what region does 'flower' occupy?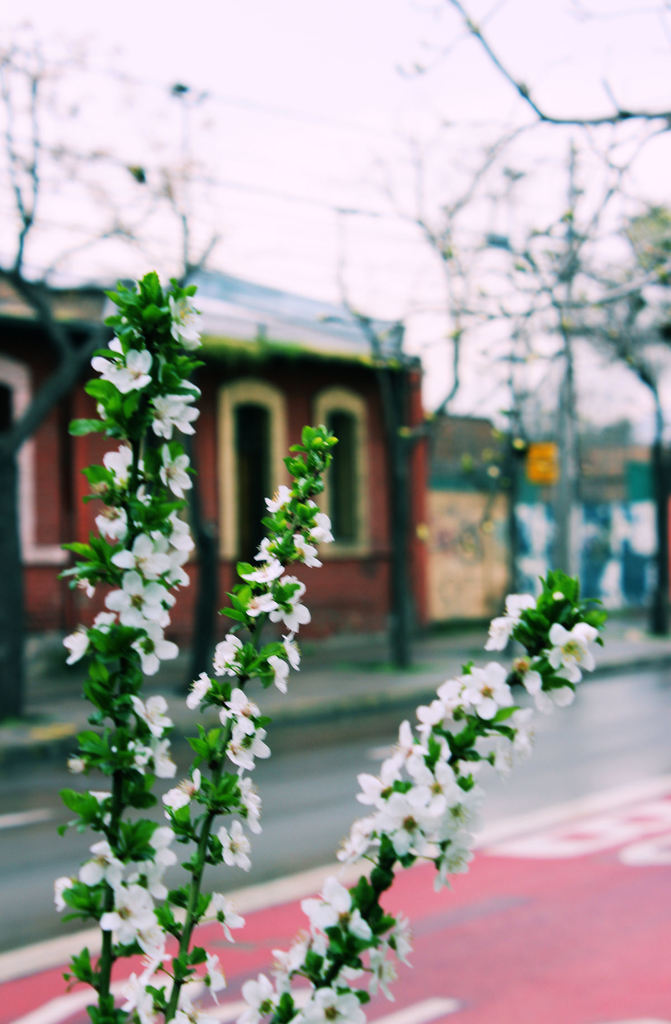
(101,510,199,673).
